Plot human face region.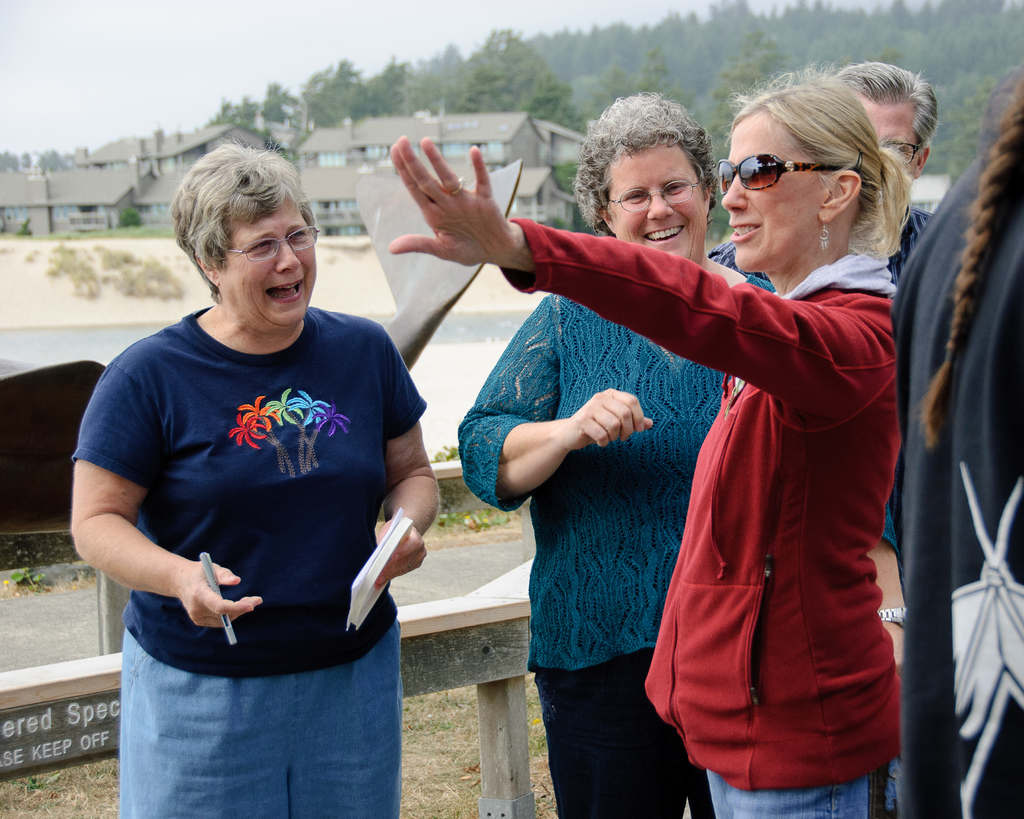
Plotted at {"x1": 724, "y1": 99, "x2": 833, "y2": 274}.
